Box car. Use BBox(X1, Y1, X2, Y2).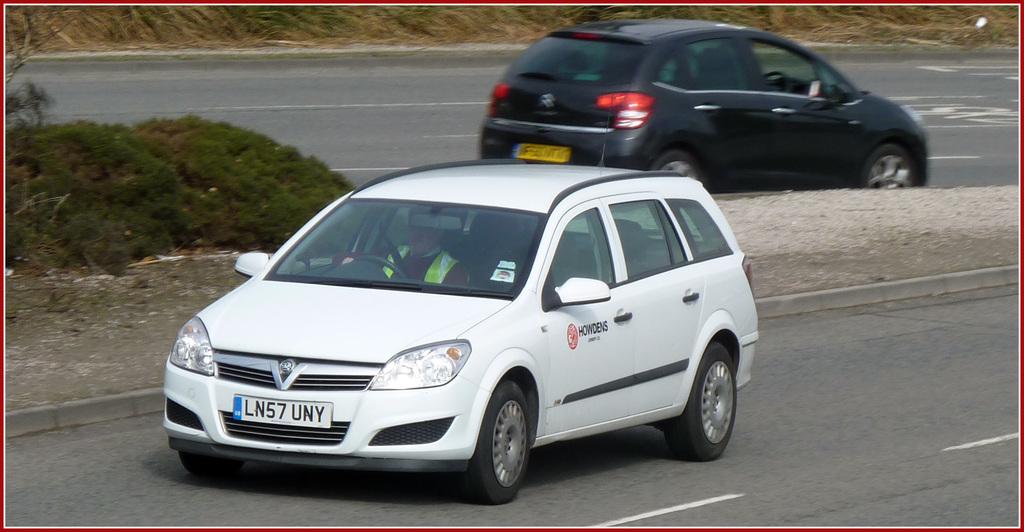
BBox(481, 18, 930, 191).
